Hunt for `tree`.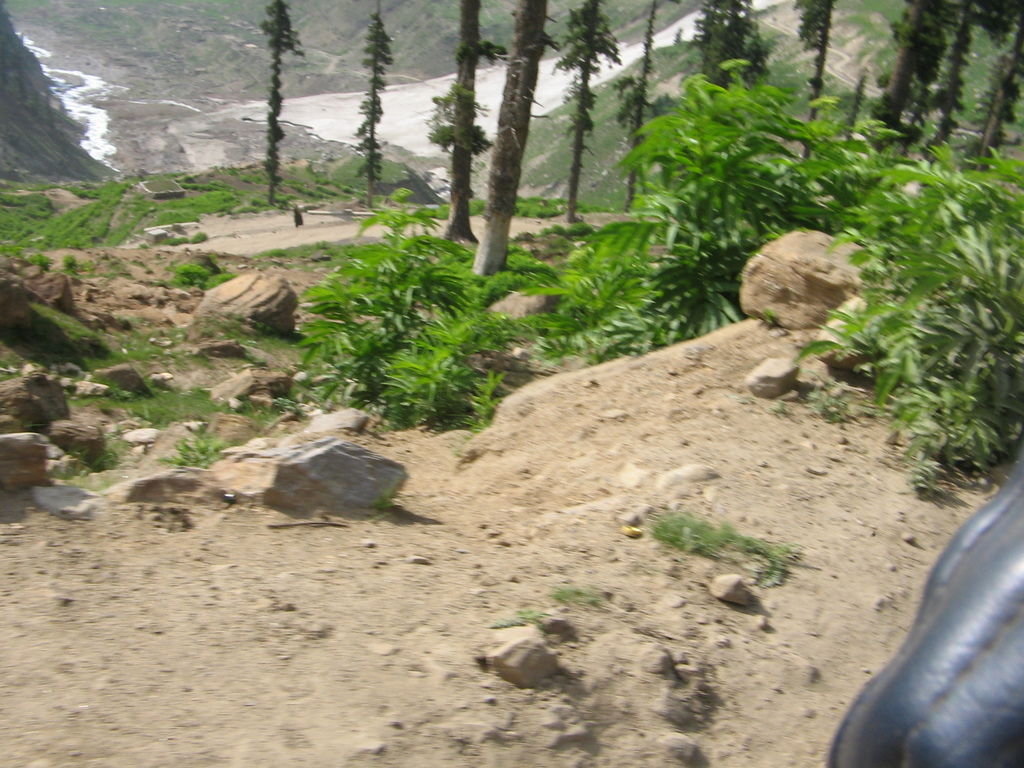
Hunted down at <bbox>598, 4, 669, 201</bbox>.
